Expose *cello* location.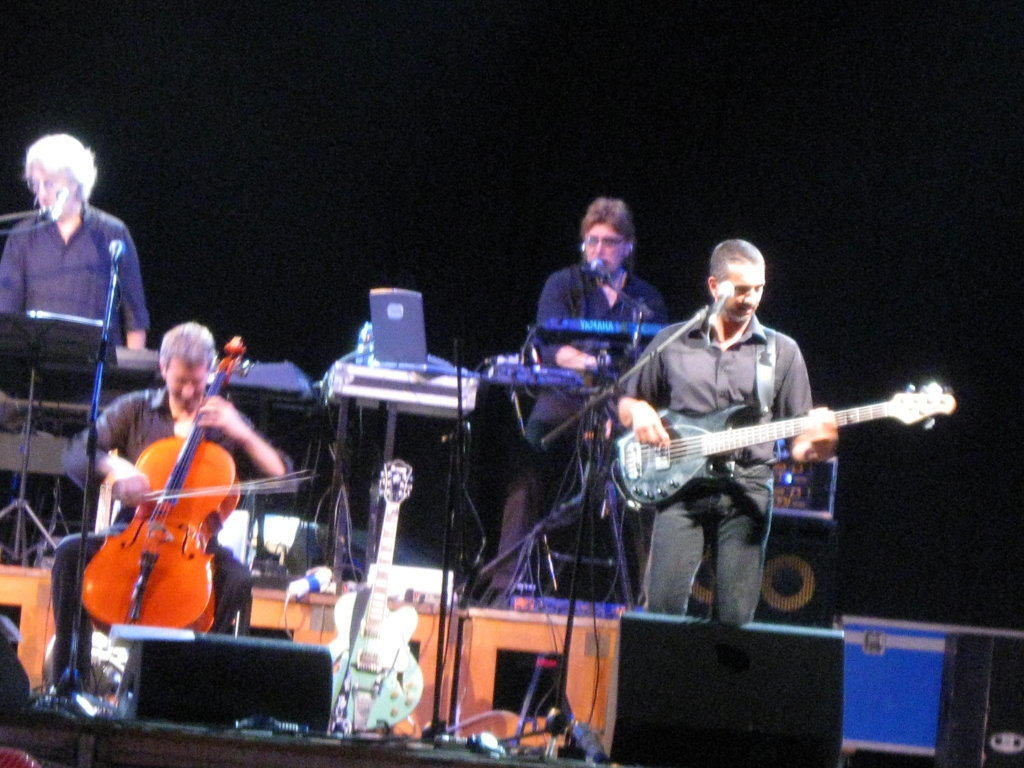
Exposed at region(76, 334, 320, 633).
